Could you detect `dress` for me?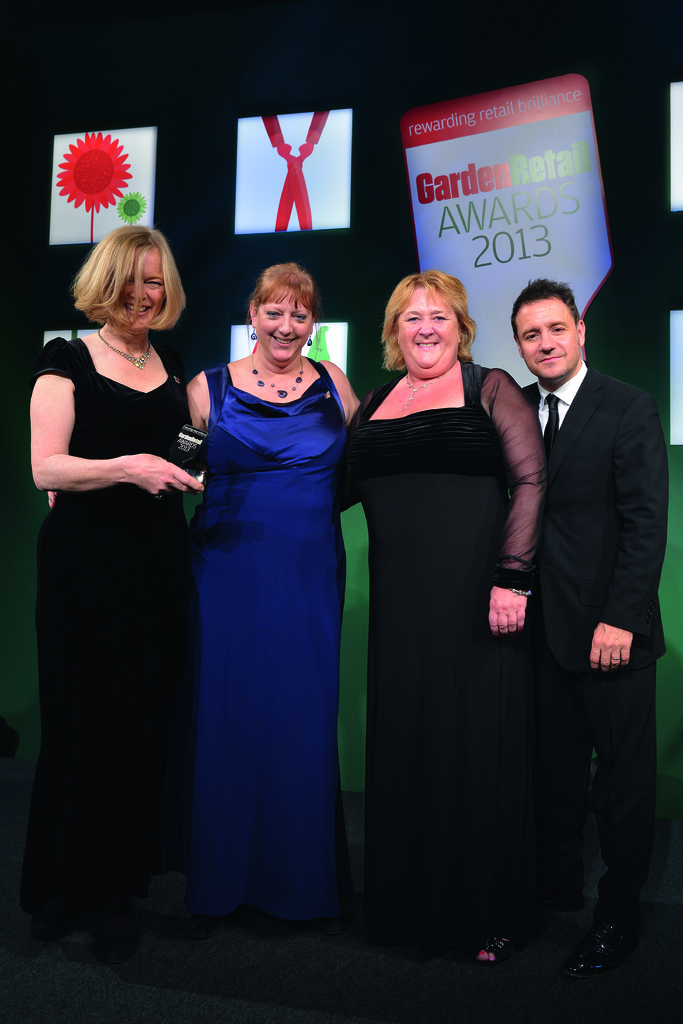
Detection result: <region>0, 335, 204, 826</region>.
